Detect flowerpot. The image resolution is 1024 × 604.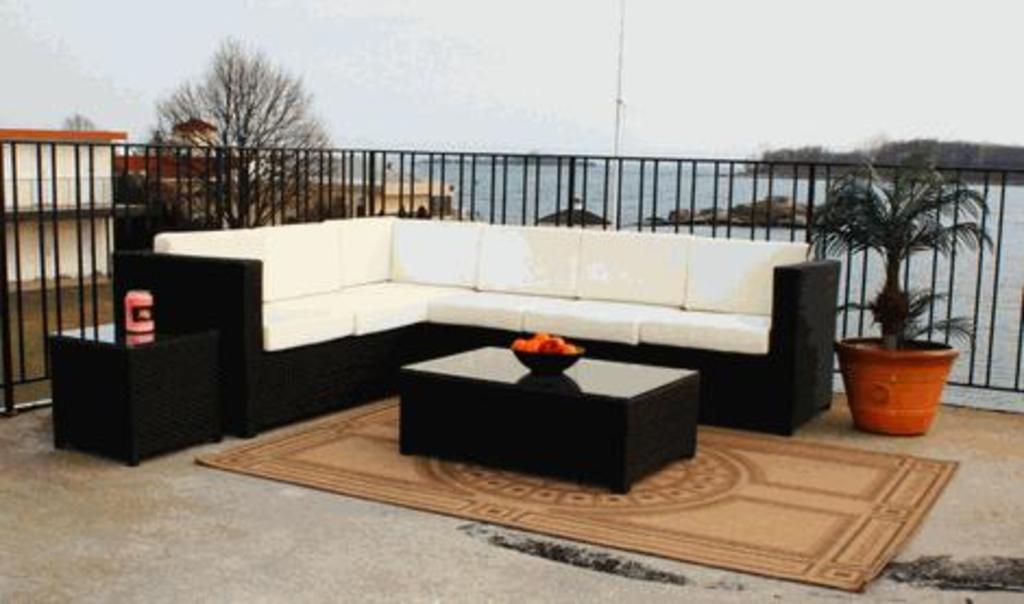
{"left": 839, "top": 336, "right": 959, "bottom": 440}.
